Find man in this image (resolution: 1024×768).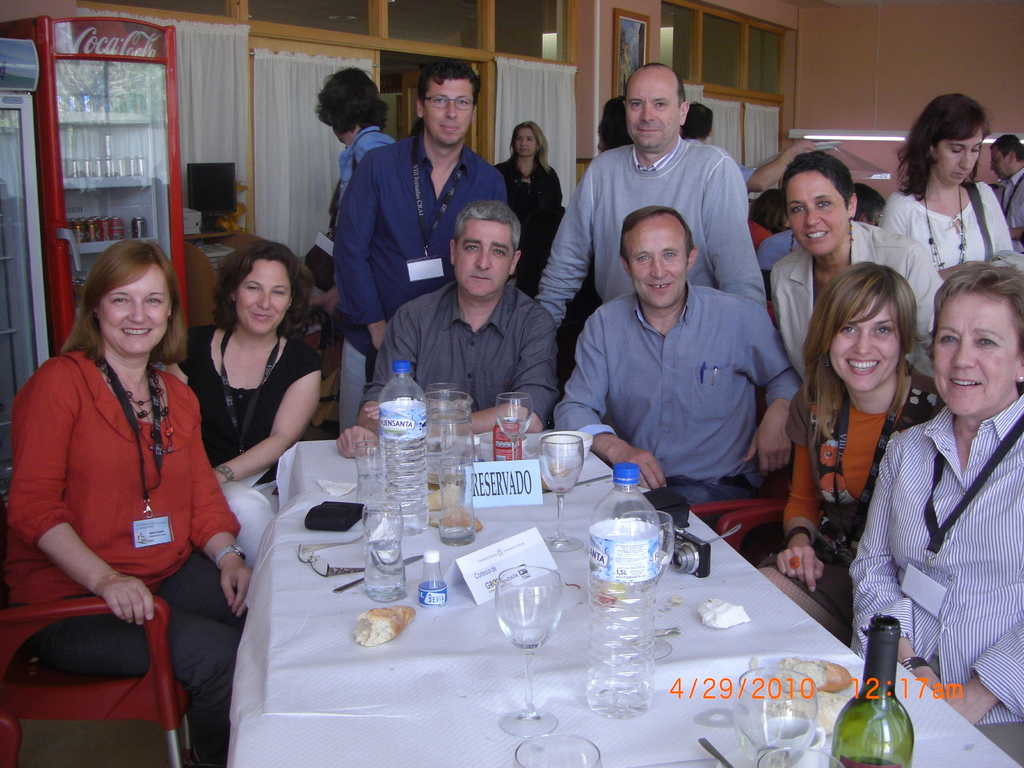
left=554, top=182, right=822, bottom=523.
